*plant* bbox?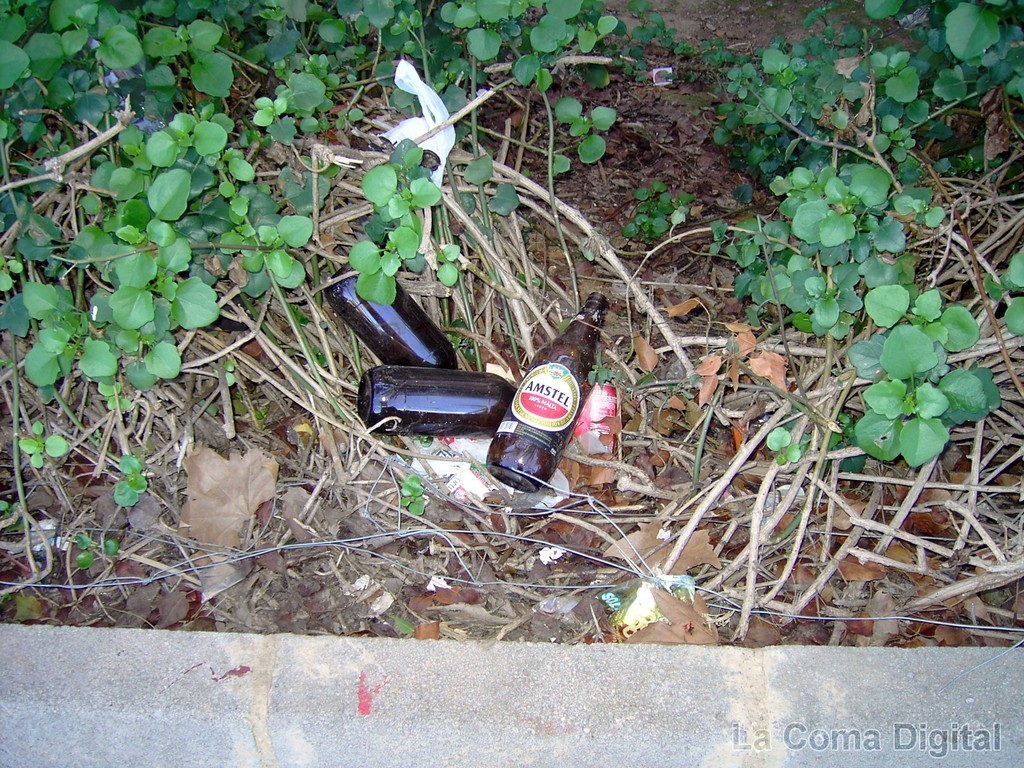
bbox(10, 26, 1023, 652)
